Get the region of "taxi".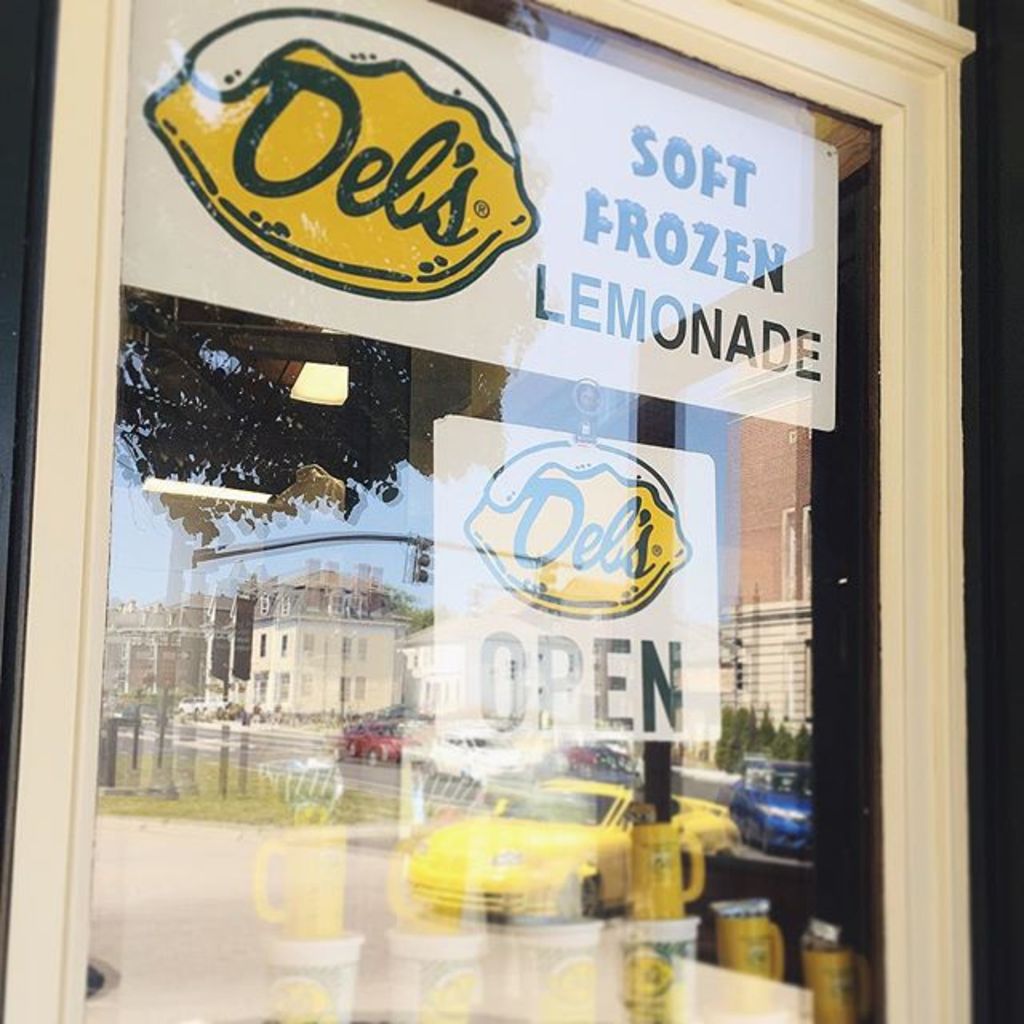
box(381, 789, 797, 946).
